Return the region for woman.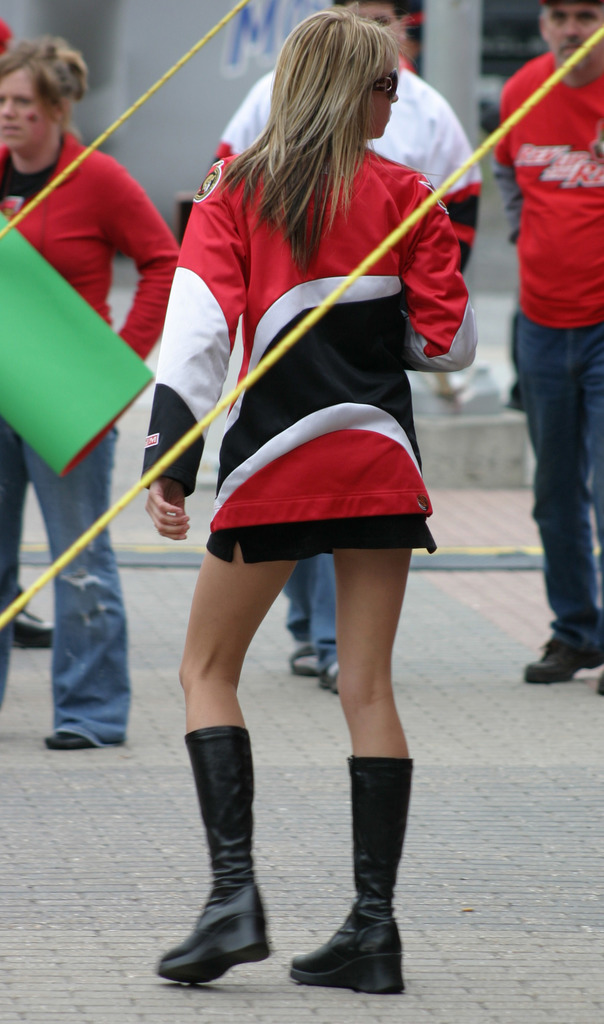
detection(0, 39, 180, 749).
